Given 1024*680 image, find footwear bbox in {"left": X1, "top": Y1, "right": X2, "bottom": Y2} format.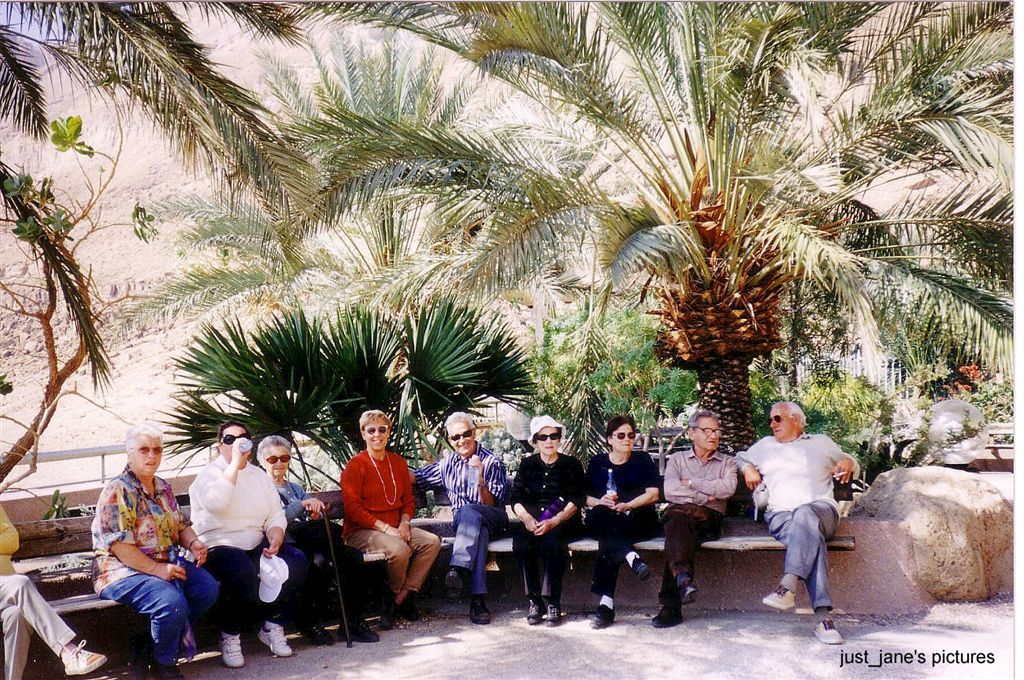
{"left": 338, "top": 614, "right": 384, "bottom": 643}.
